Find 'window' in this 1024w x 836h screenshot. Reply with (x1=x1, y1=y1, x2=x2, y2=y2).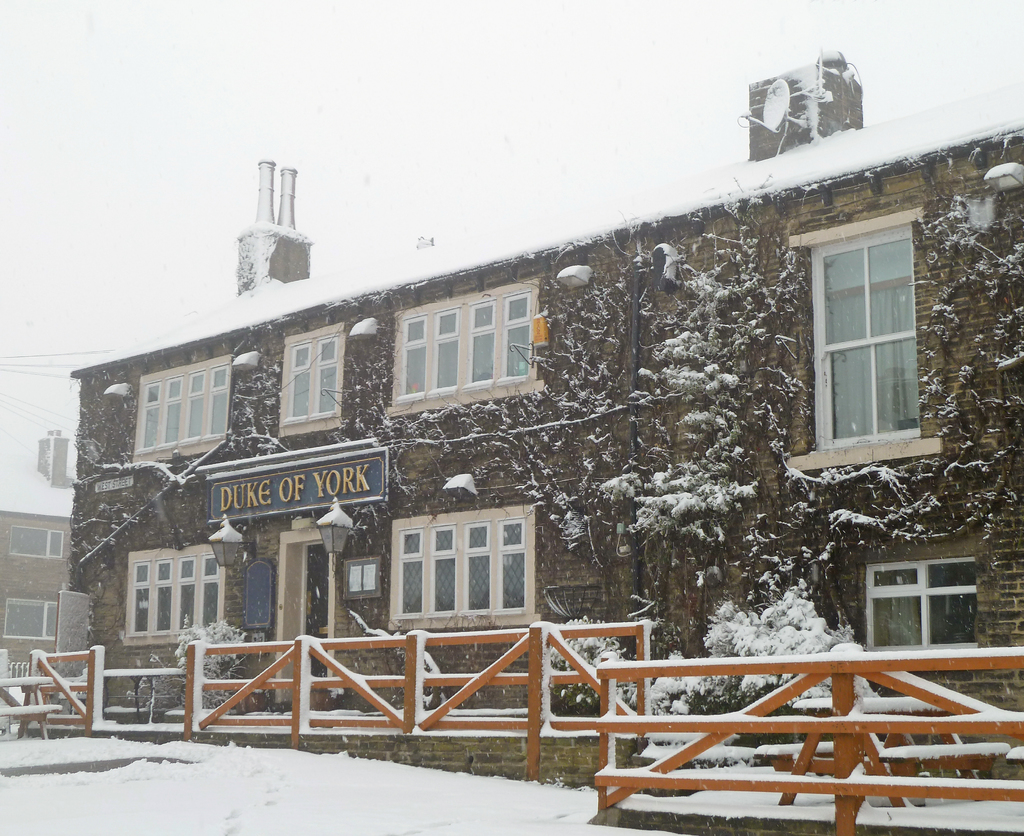
(x1=129, y1=358, x2=235, y2=463).
